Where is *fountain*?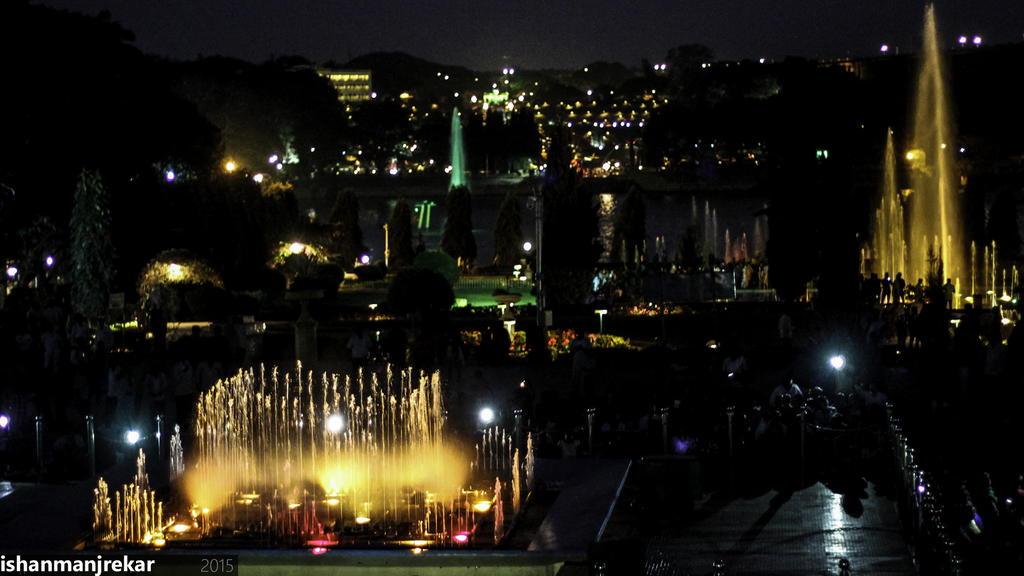
(x1=137, y1=342, x2=502, y2=543).
